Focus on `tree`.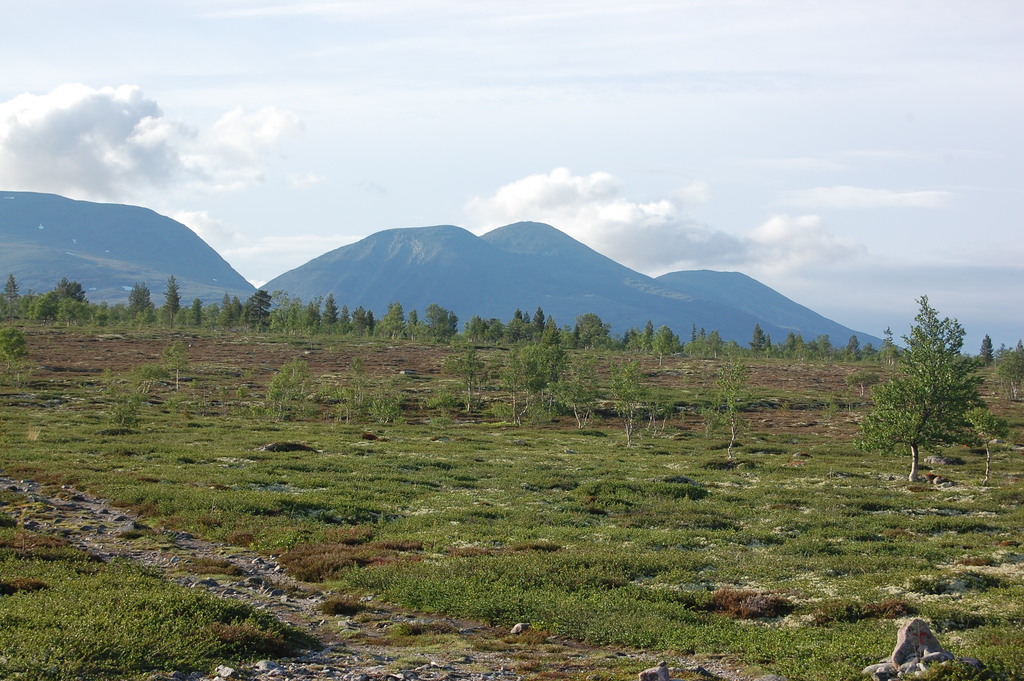
Focused at (882, 327, 899, 368).
